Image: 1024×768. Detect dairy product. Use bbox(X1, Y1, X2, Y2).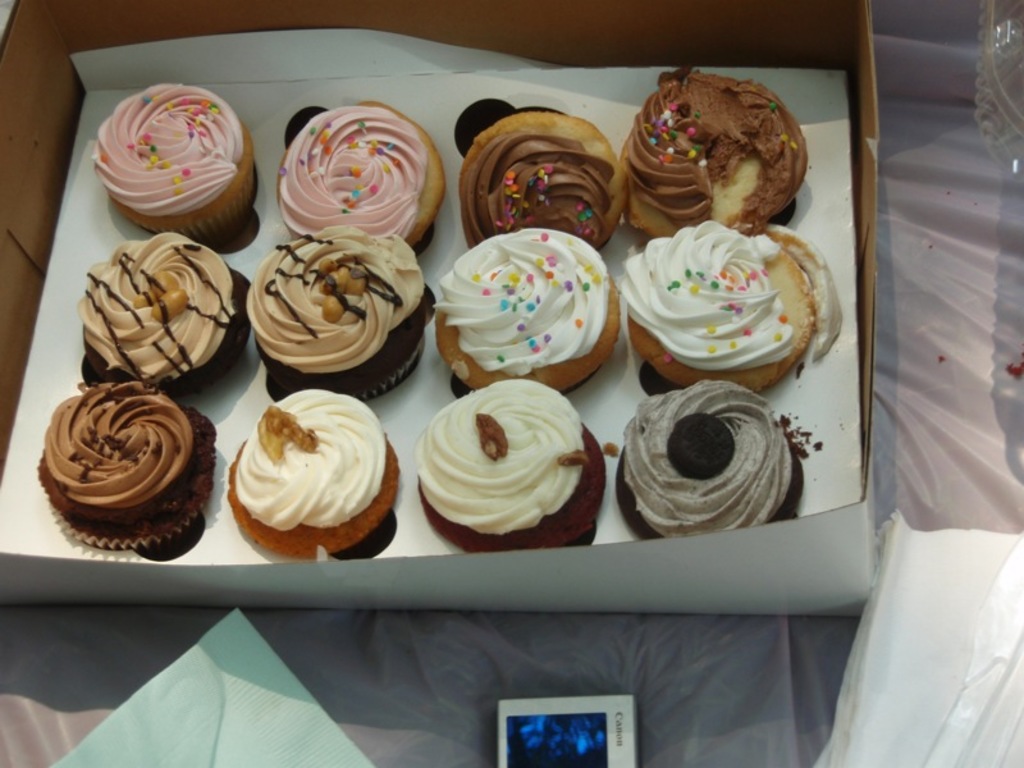
bbox(623, 385, 797, 540).
